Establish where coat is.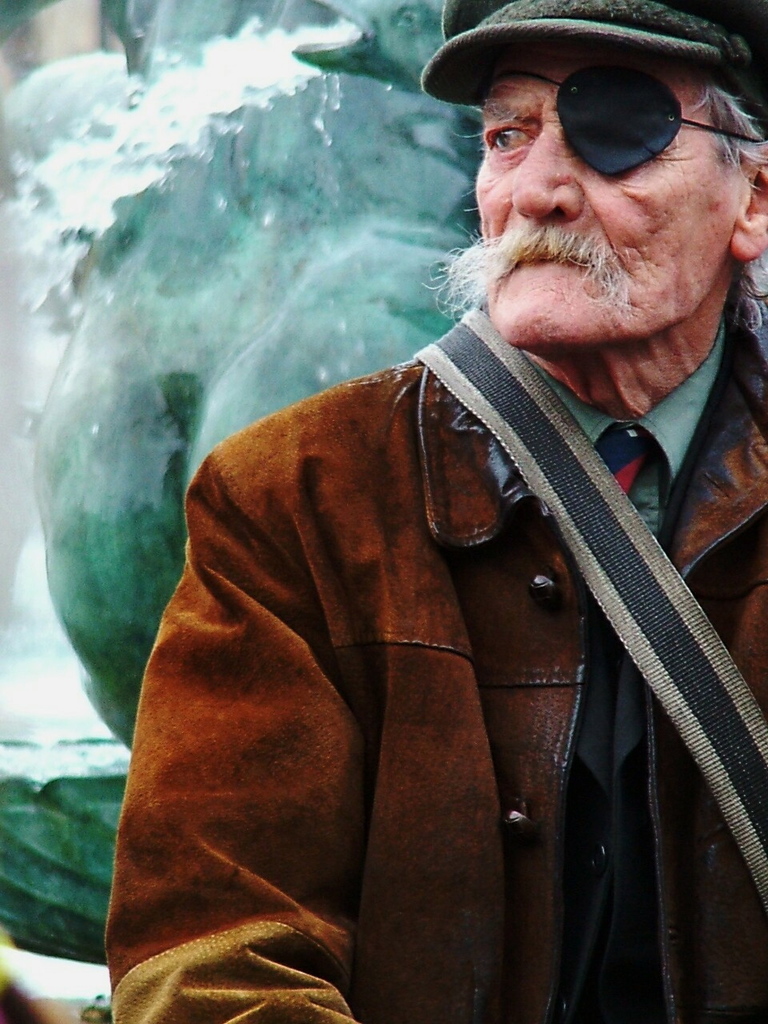
Established at crop(99, 121, 760, 998).
